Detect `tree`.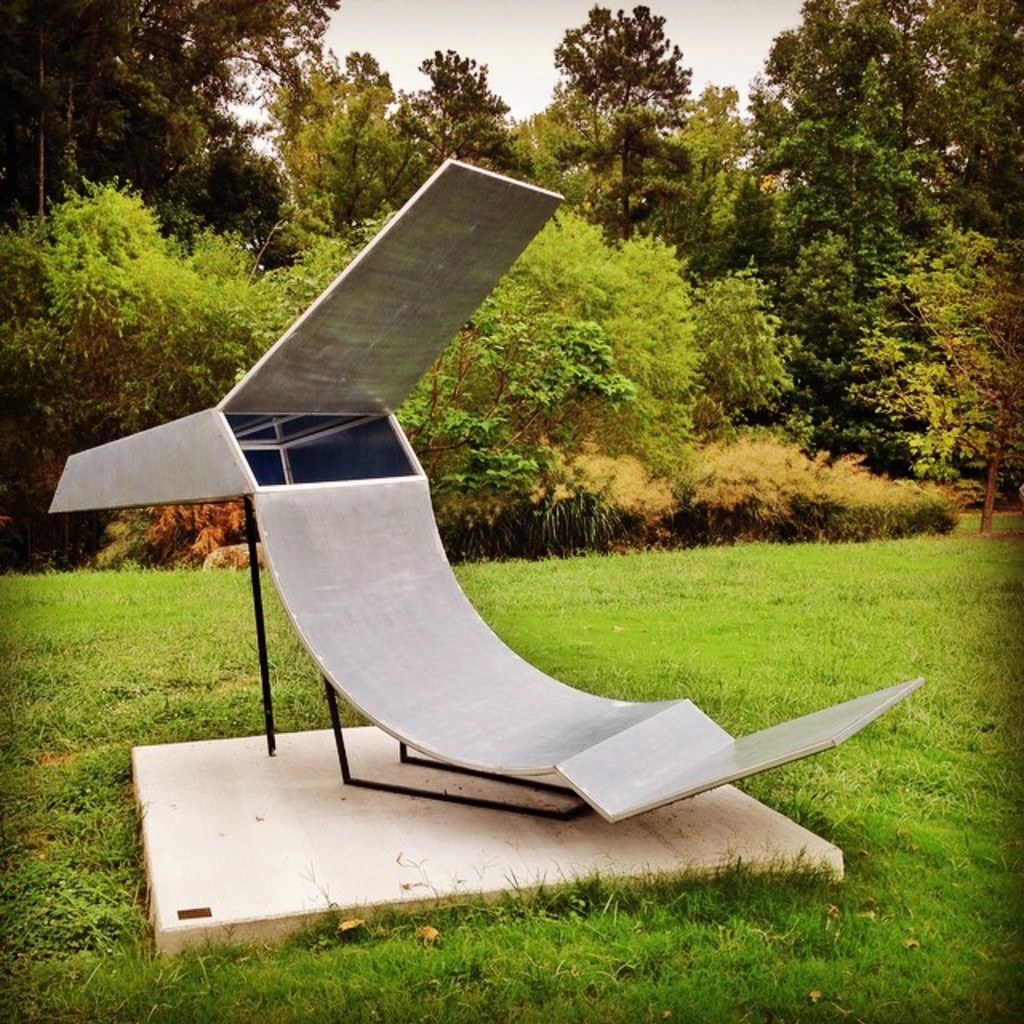
Detected at x1=738, y1=0, x2=955, y2=304.
